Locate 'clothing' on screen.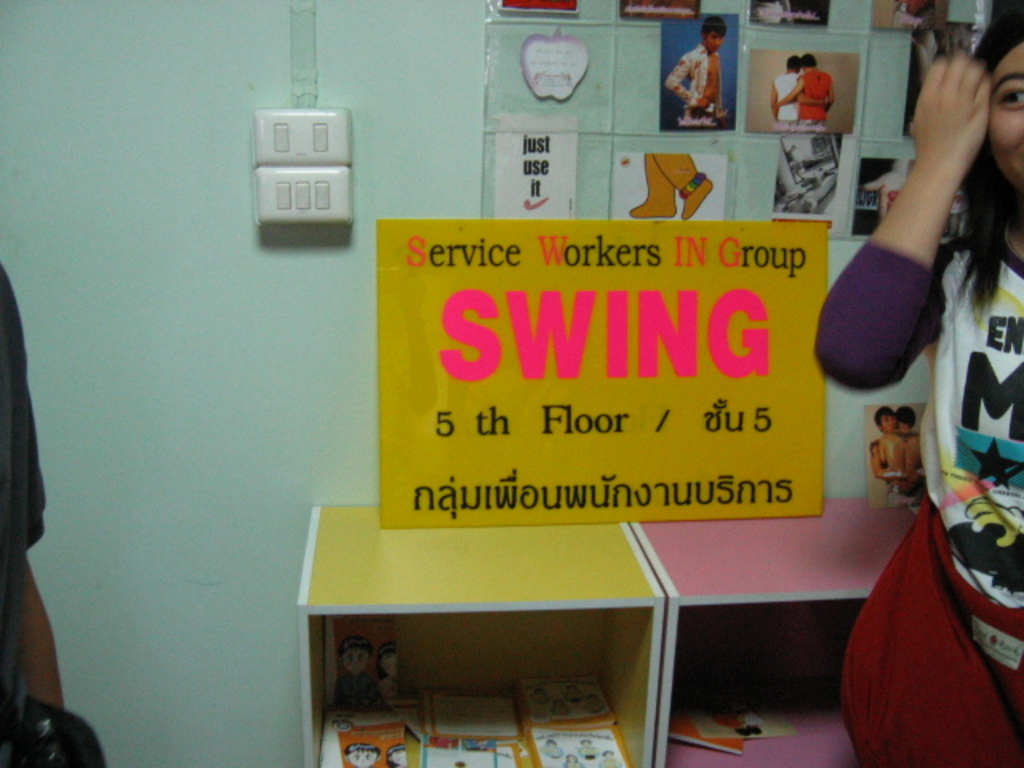
On screen at x1=381, y1=677, x2=398, y2=709.
